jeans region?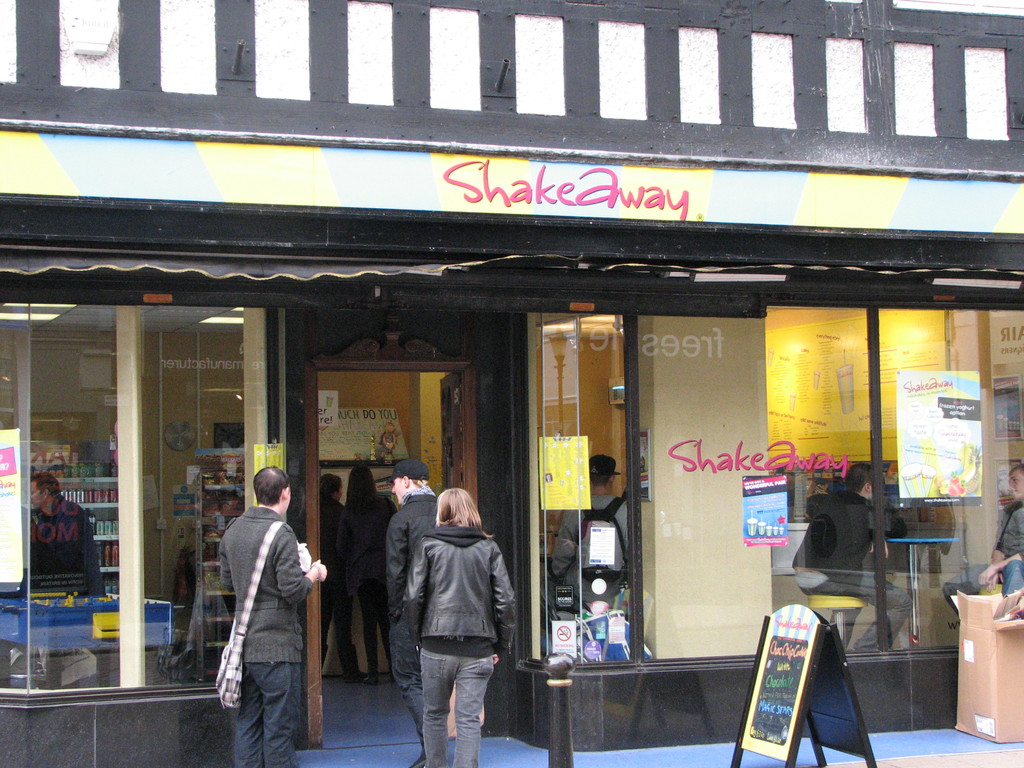
bbox=[403, 652, 500, 756]
